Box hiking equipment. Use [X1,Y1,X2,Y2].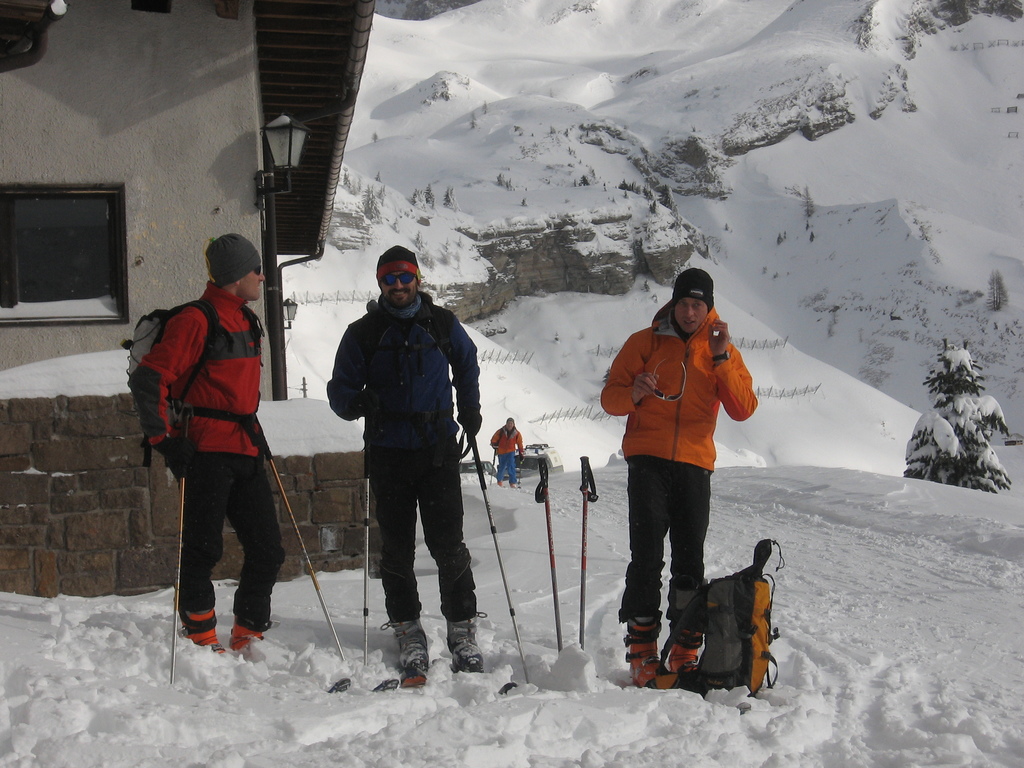
[498,477,505,489].
